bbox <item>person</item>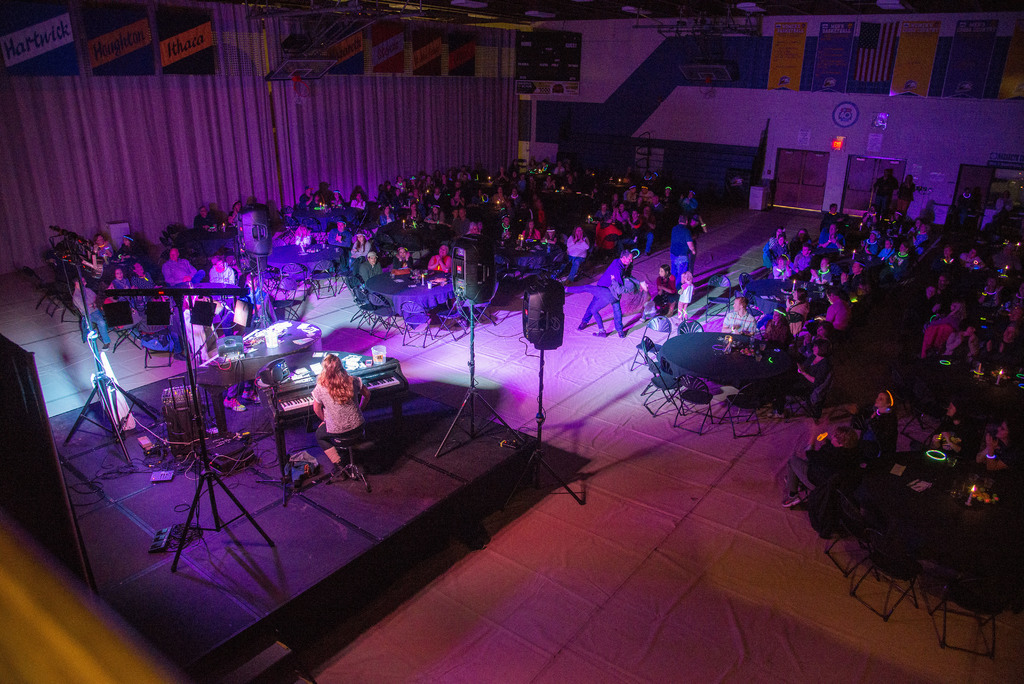
bbox(820, 224, 847, 255)
